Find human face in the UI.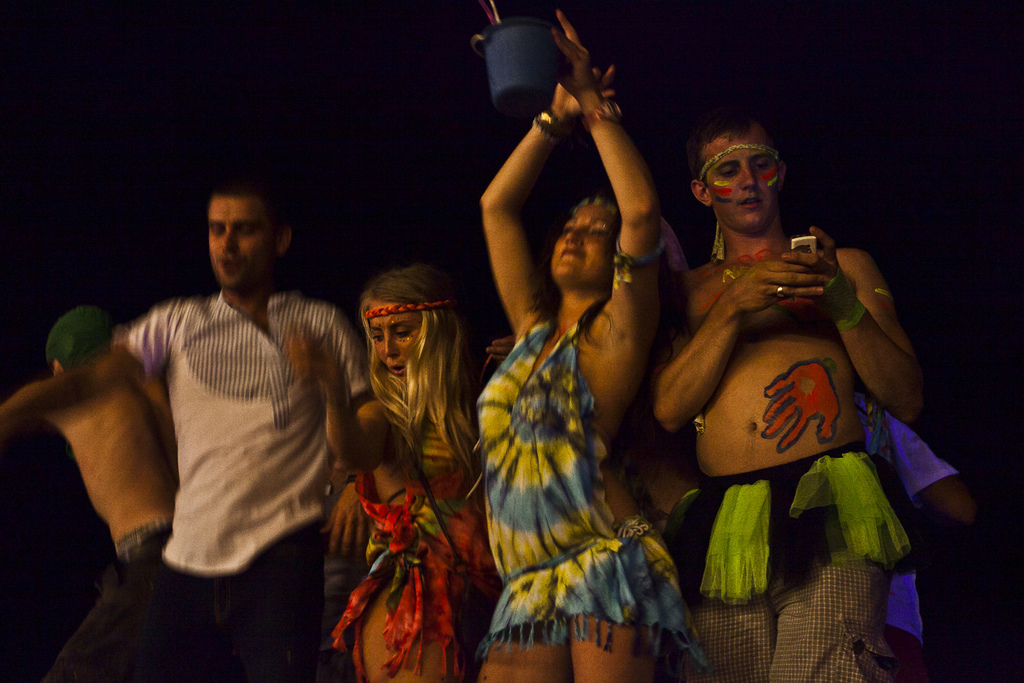
UI element at left=369, top=303, right=422, bottom=383.
